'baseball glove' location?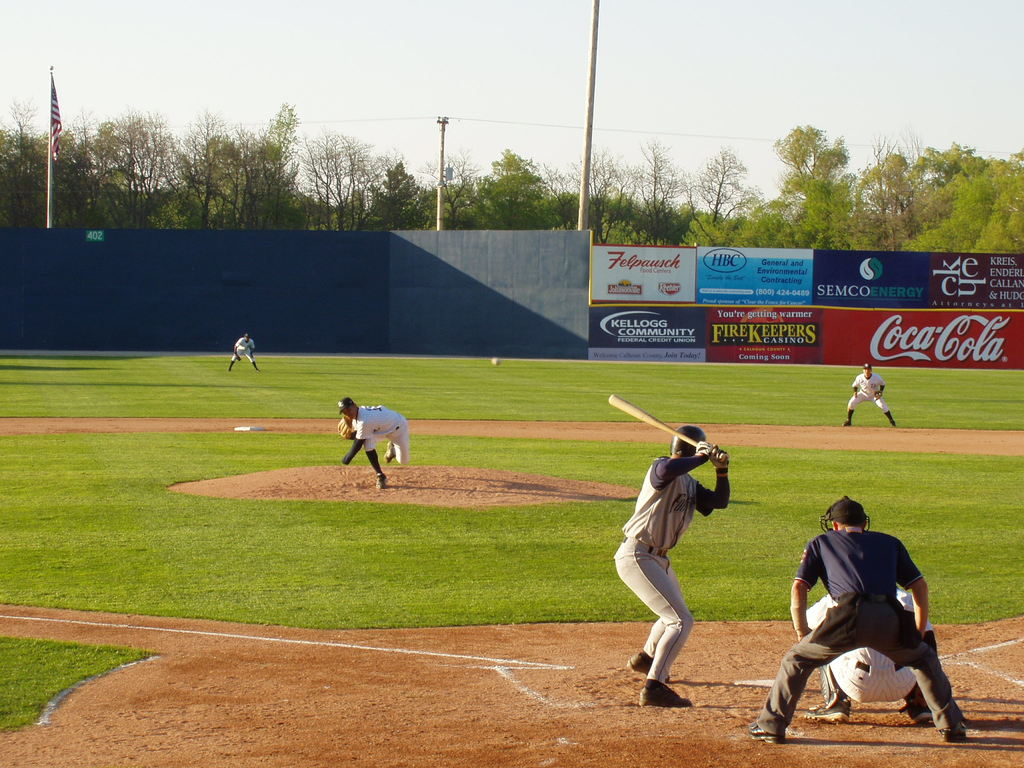
[left=238, top=355, right=241, bottom=360]
